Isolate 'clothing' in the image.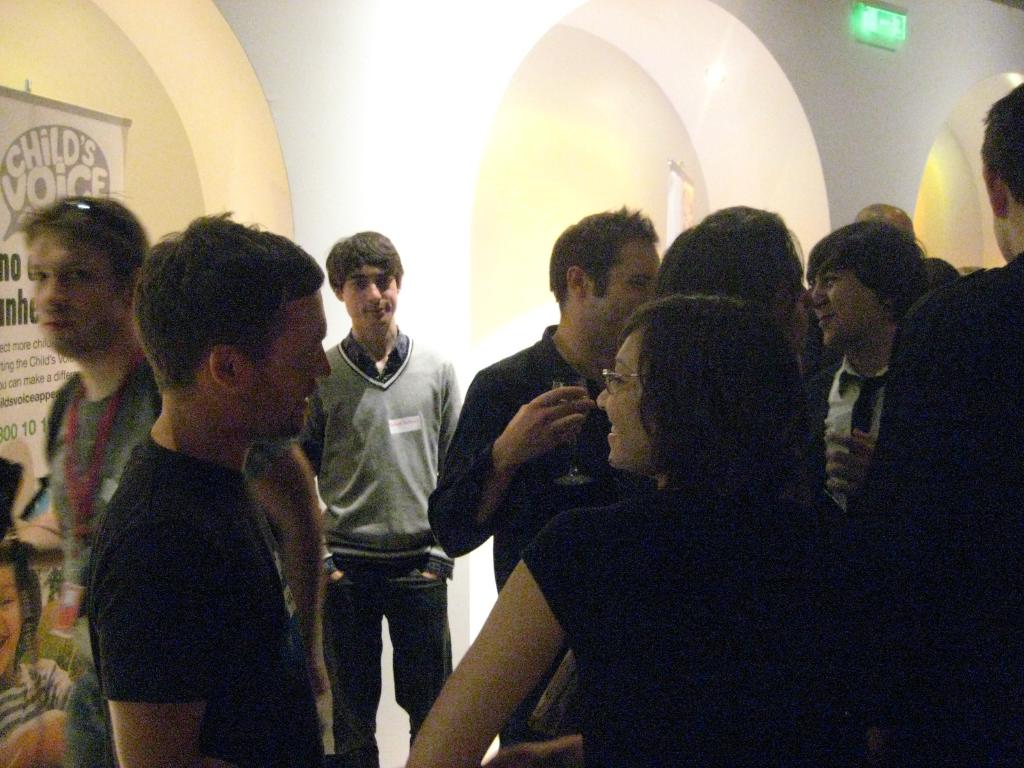
Isolated region: x1=56, y1=348, x2=267, y2=767.
